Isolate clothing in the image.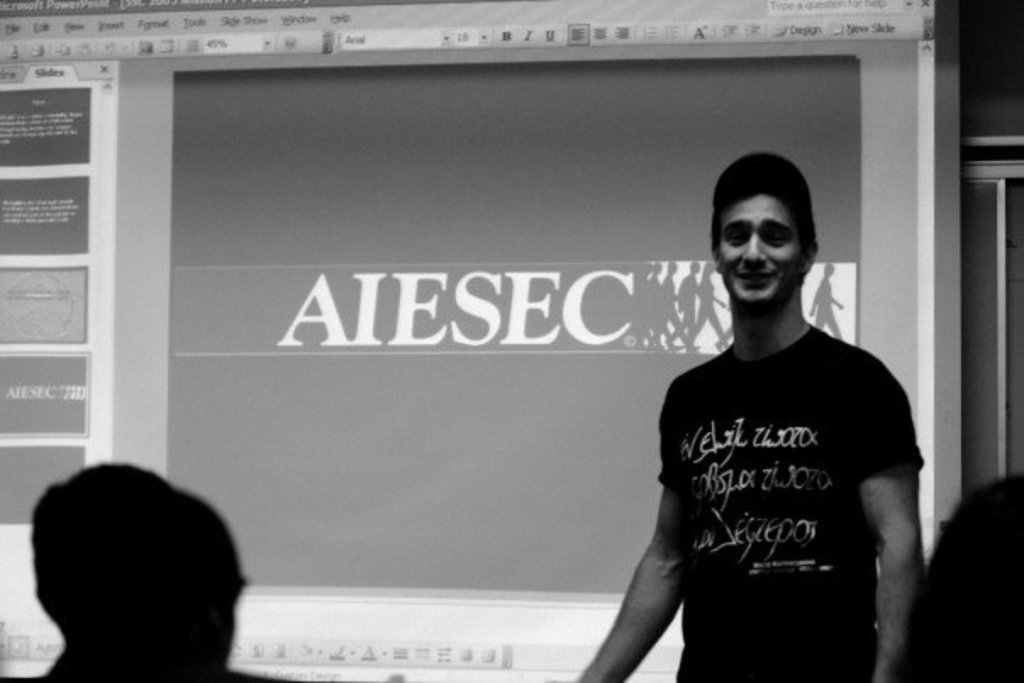
Isolated region: Rect(614, 271, 915, 658).
